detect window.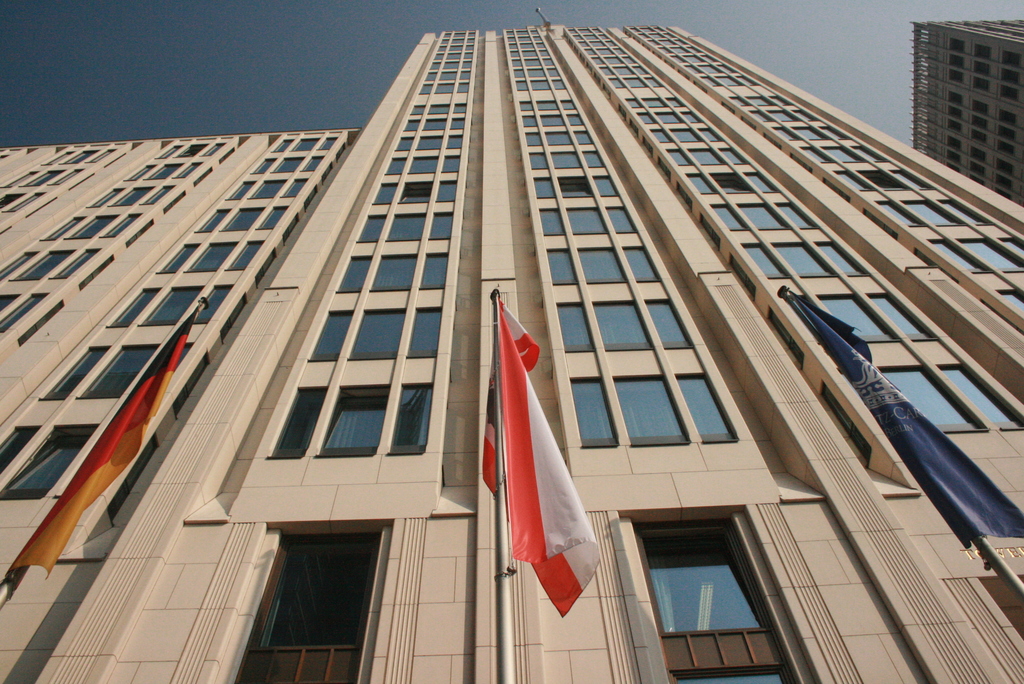
Detected at 94, 182, 120, 204.
